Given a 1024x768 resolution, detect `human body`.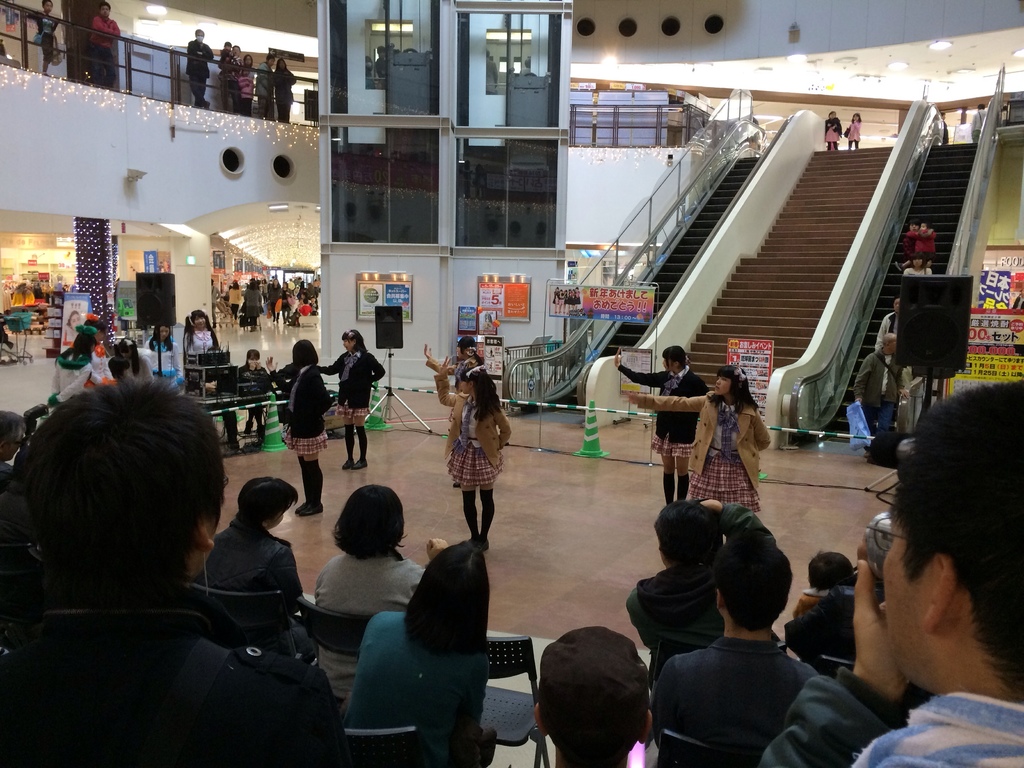
x1=216, y1=39, x2=233, y2=109.
